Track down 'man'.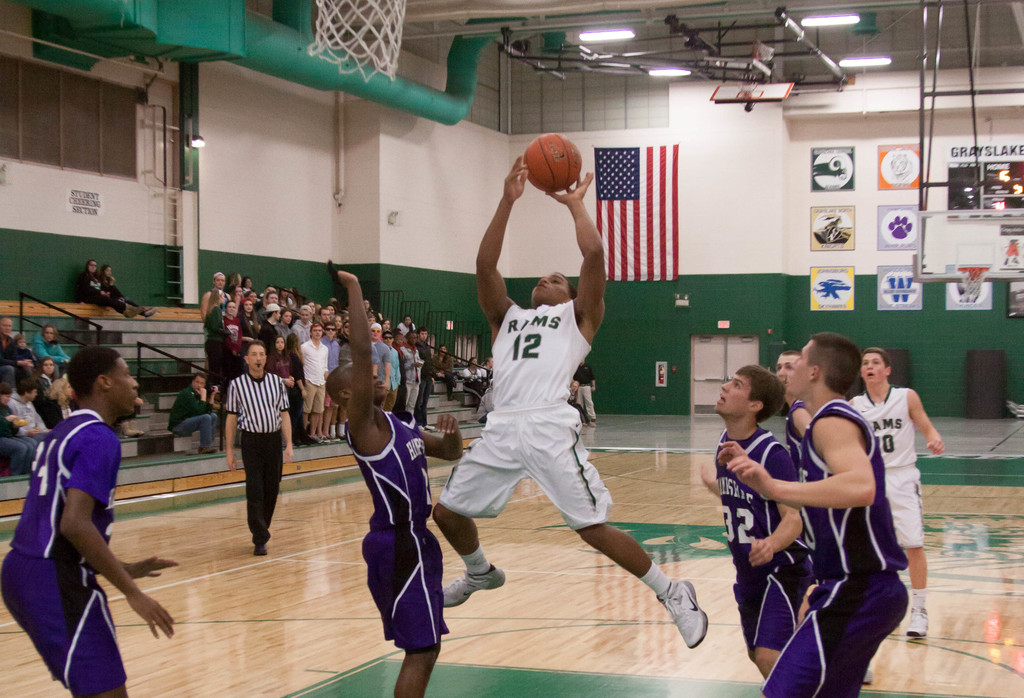
Tracked to [left=776, top=345, right=808, bottom=461].
